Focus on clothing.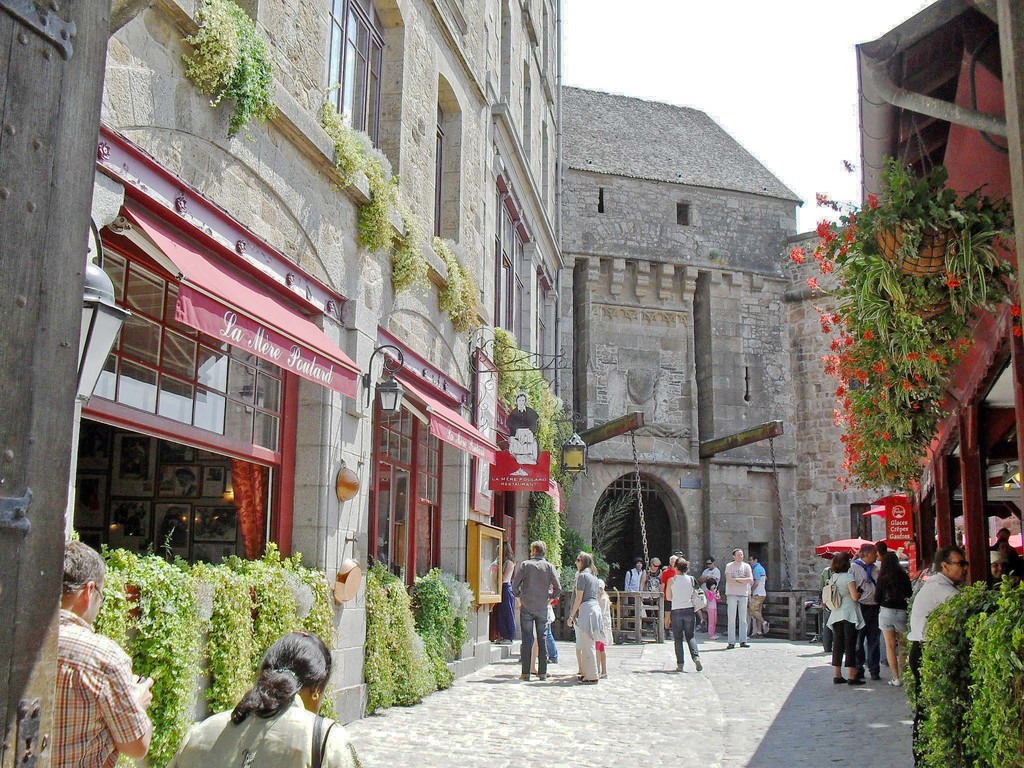
Focused at bbox(496, 563, 508, 638).
